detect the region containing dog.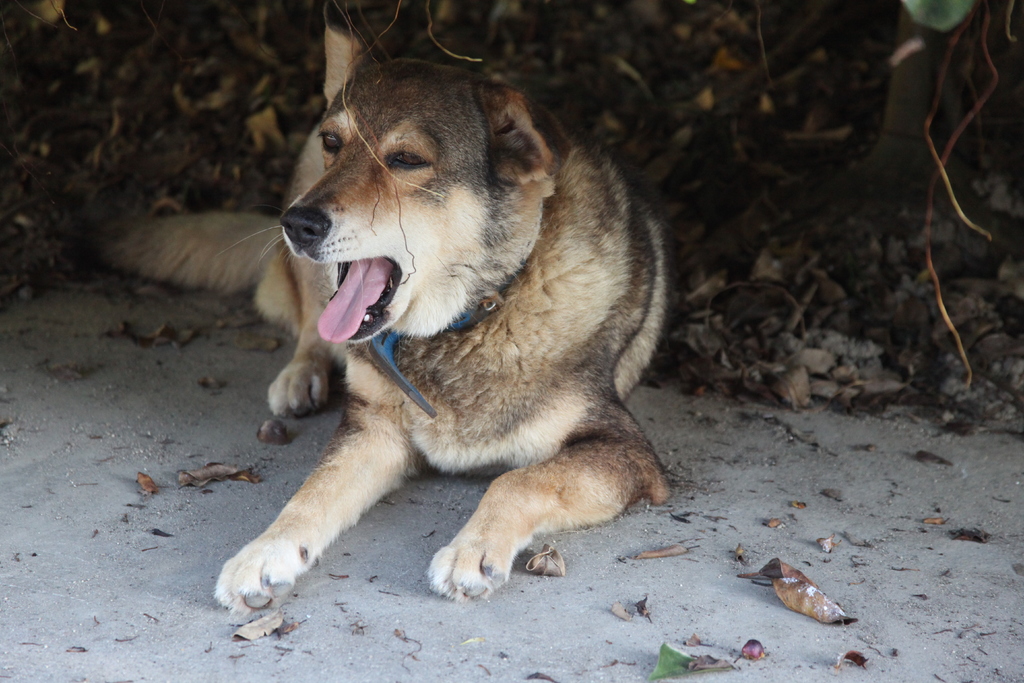
select_region(67, 58, 675, 616).
